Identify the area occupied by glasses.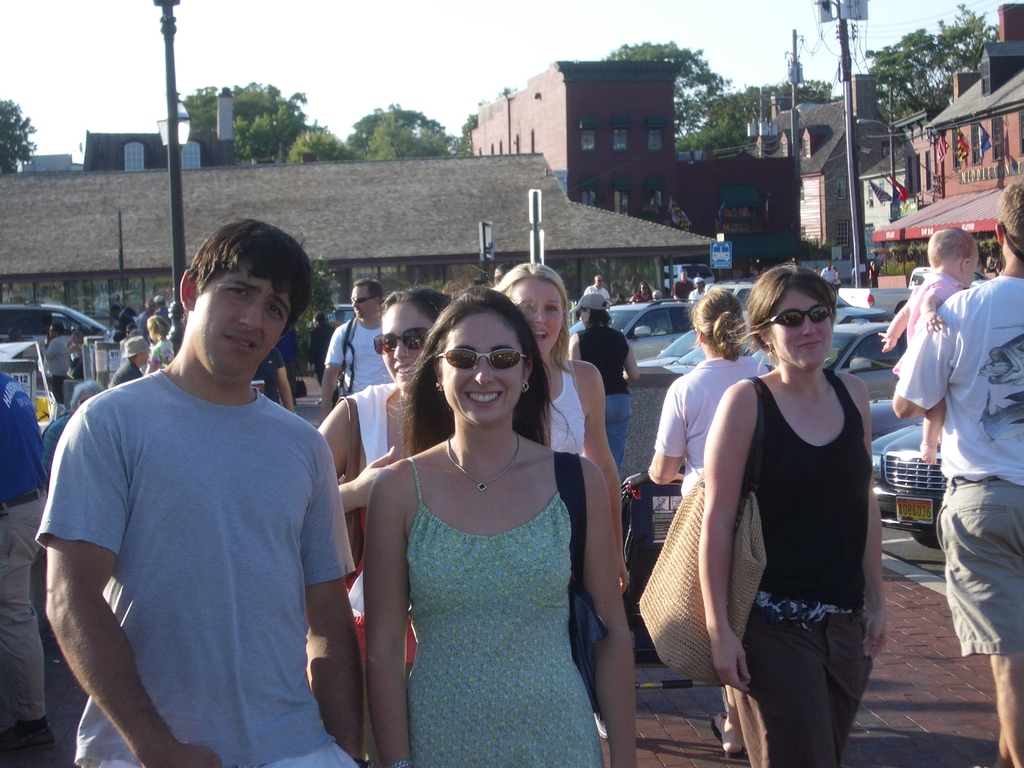
Area: (764, 301, 835, 330).
